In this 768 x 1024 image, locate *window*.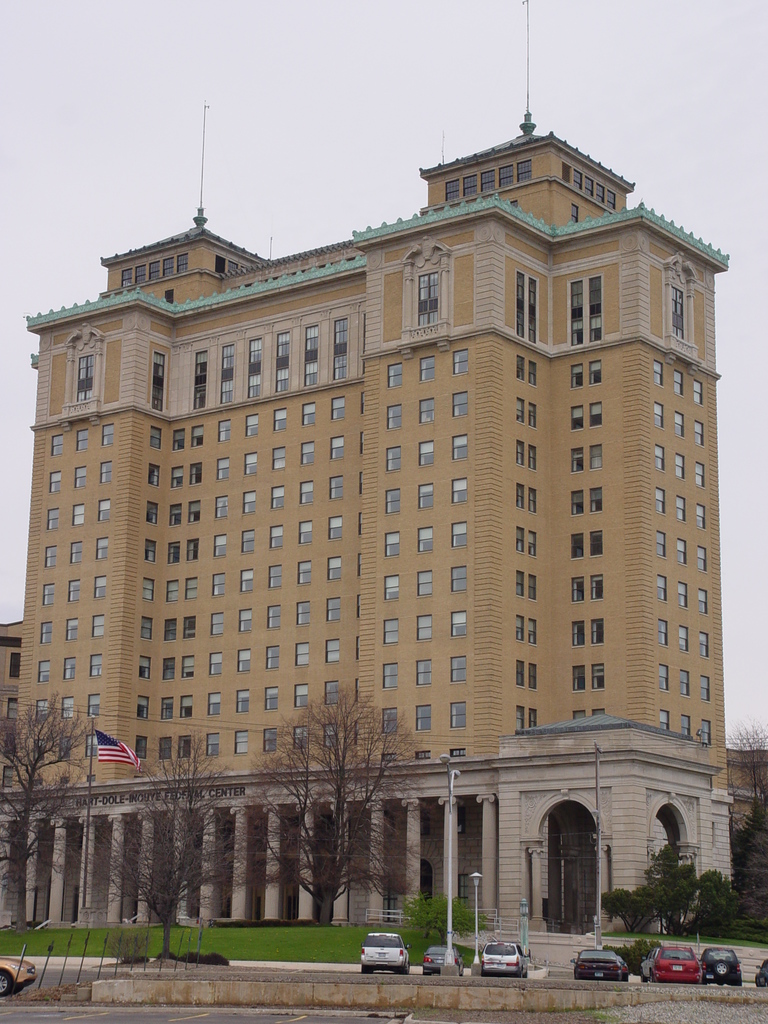
Bounding box: [262, 728, 276, 753].
